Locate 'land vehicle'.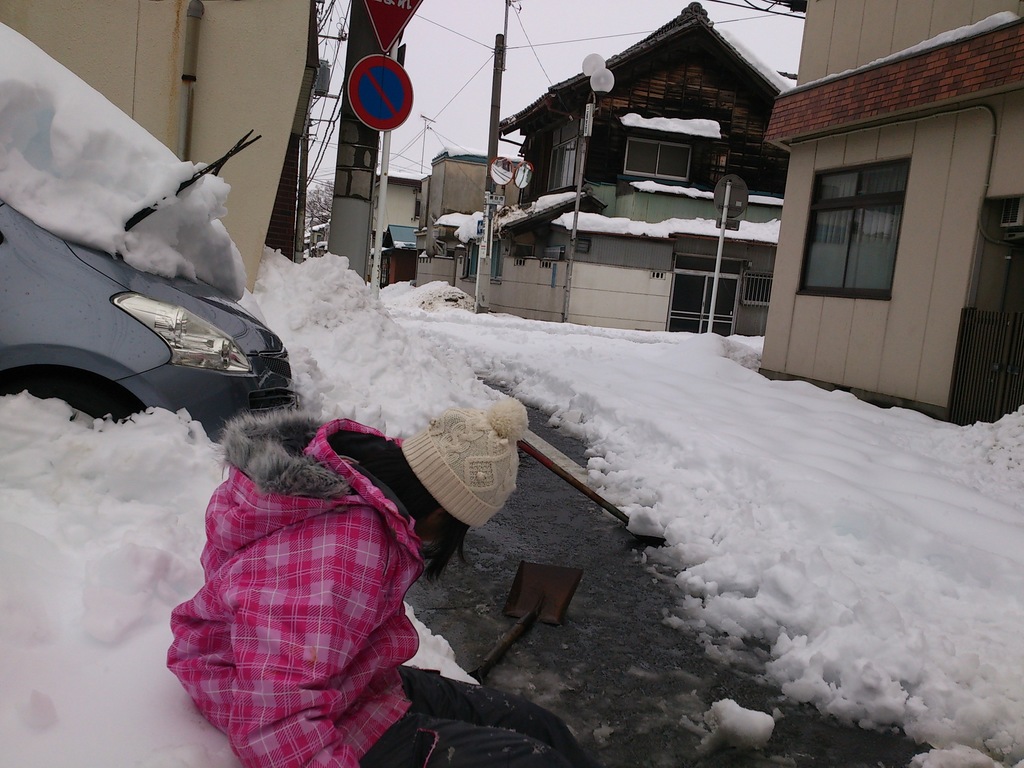
Bounding box: locate(35, 139, 320, 470).
